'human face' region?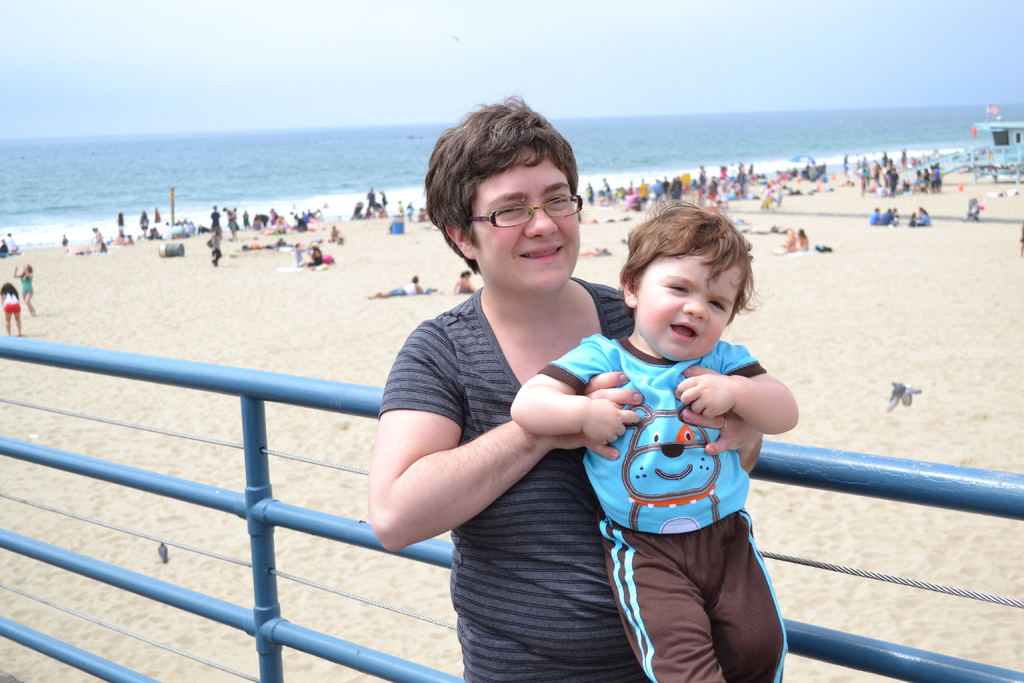
(637,245,746,362)
